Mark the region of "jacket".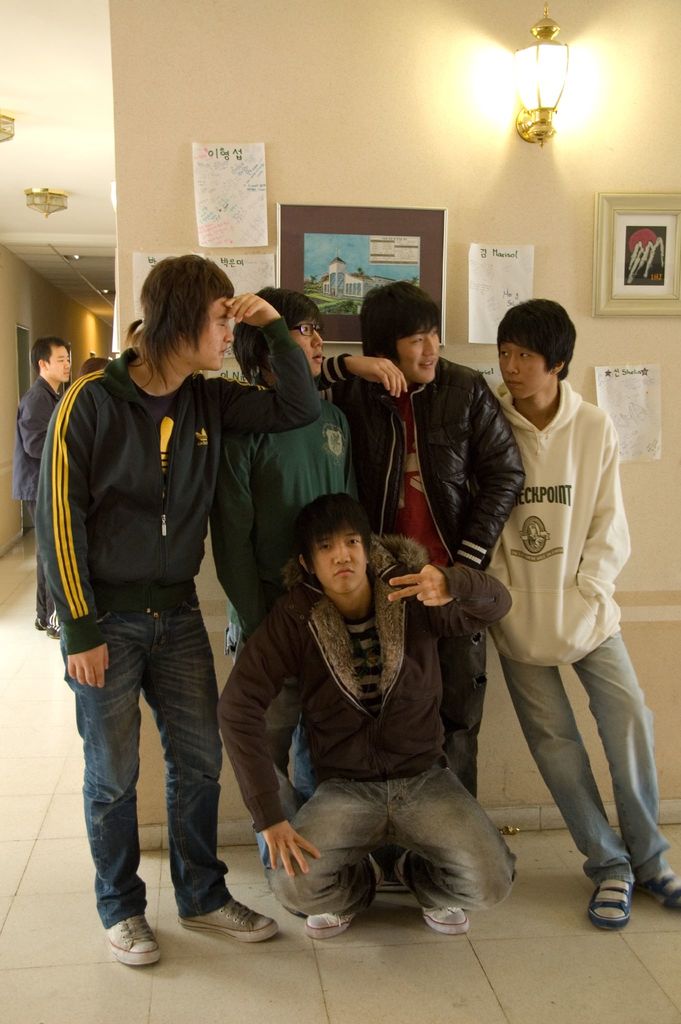
Region: select_region(29, 308, 253, 647).
